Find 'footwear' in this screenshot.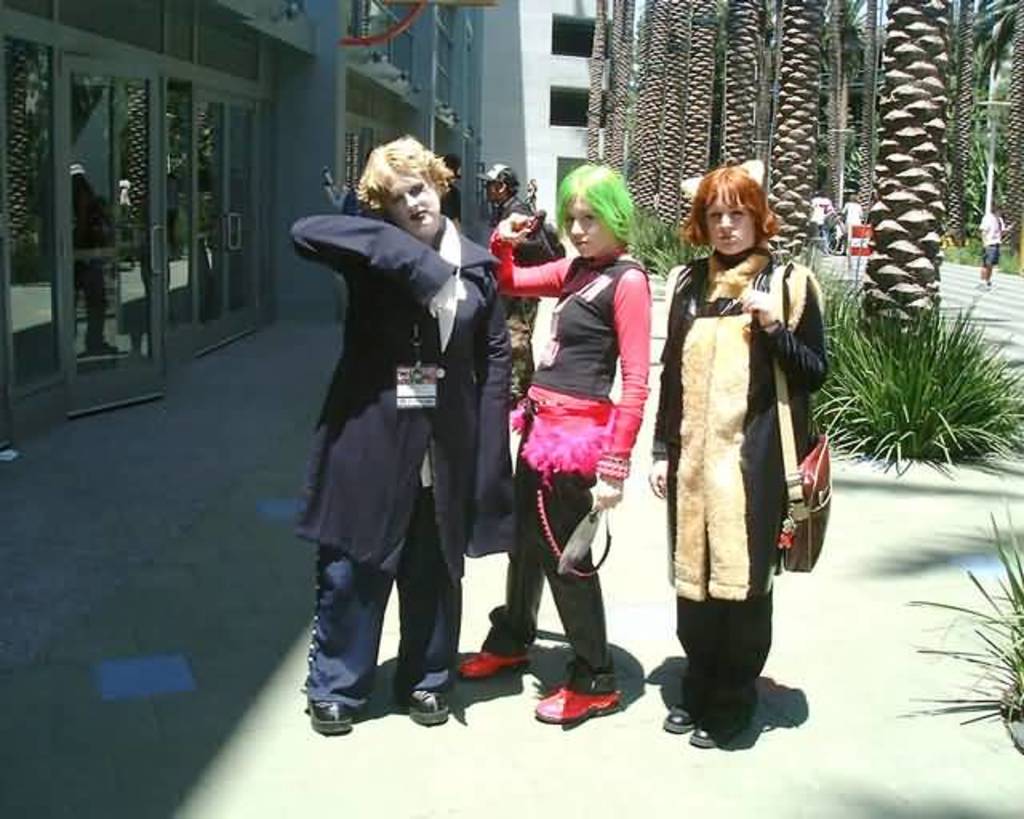
The bounding box for 'footwear' is rect(659, 705, 694, 736).
